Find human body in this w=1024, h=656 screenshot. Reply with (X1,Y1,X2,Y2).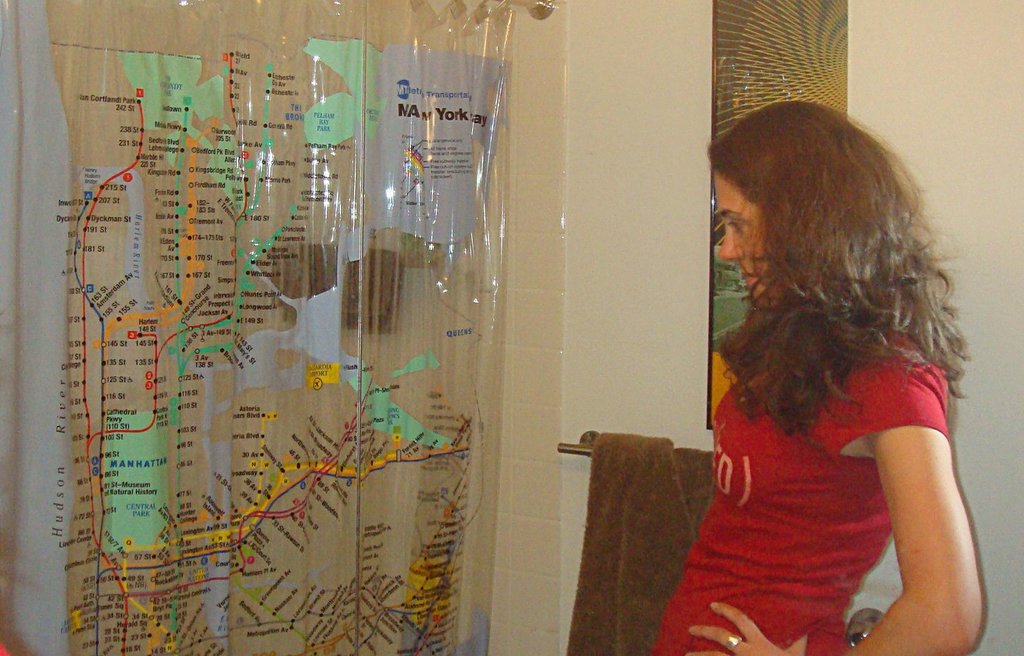
(583,91,970,655).
